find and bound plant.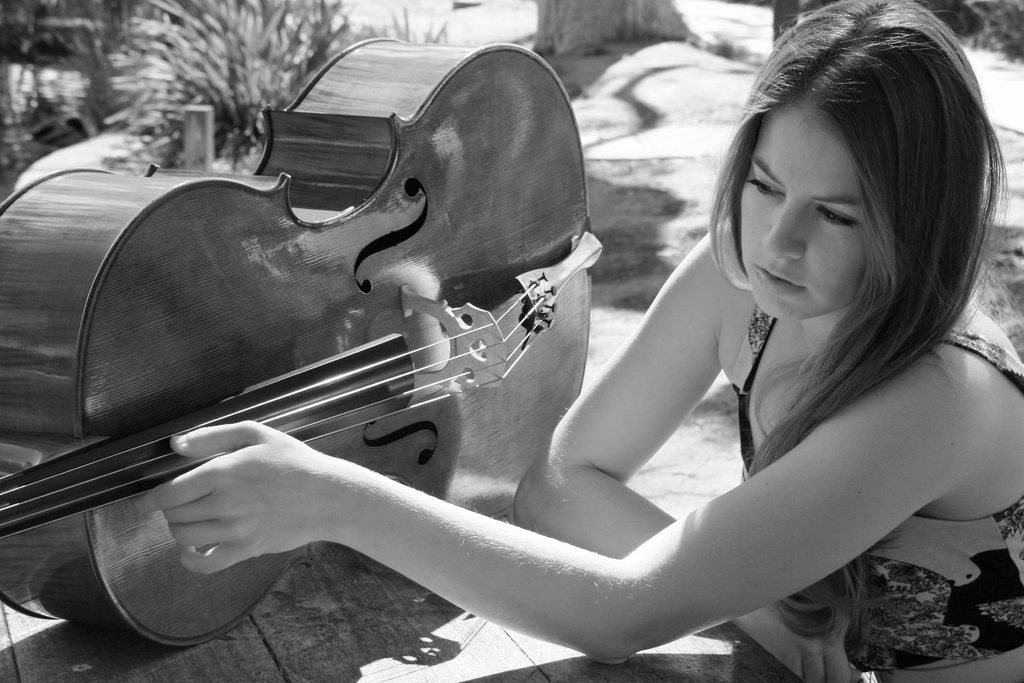
Bound: (x1=99, y1=0, x2=352, y2=176).
